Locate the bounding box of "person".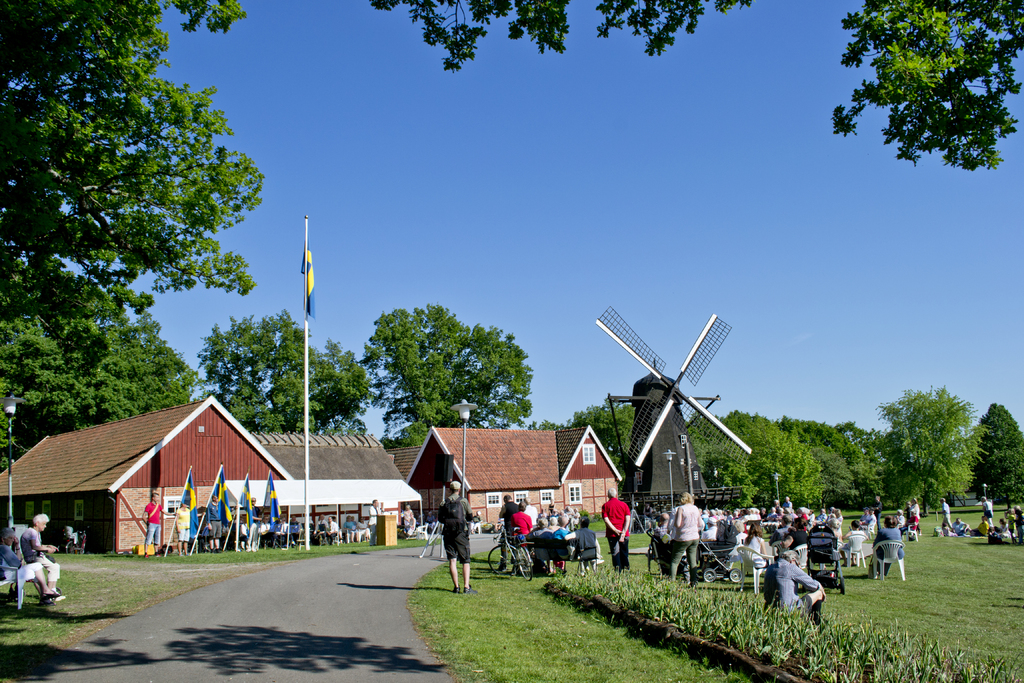
Bounding box: x1=0, y1=526, x2=57, y2=601.
